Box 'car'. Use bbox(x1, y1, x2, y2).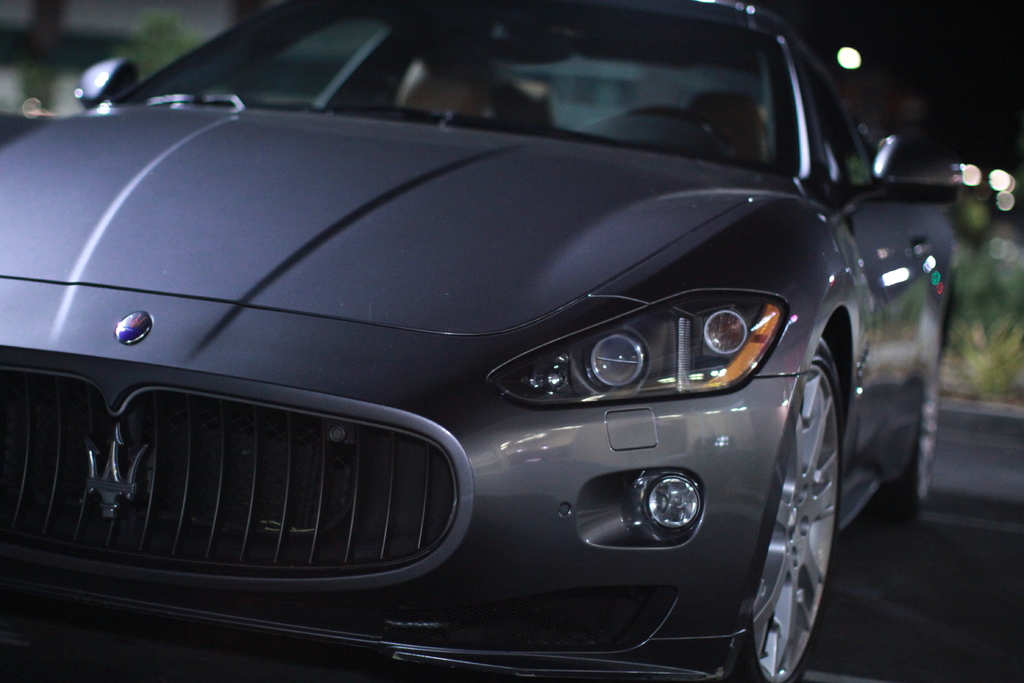
bbox(0, 0, 961, 682).
